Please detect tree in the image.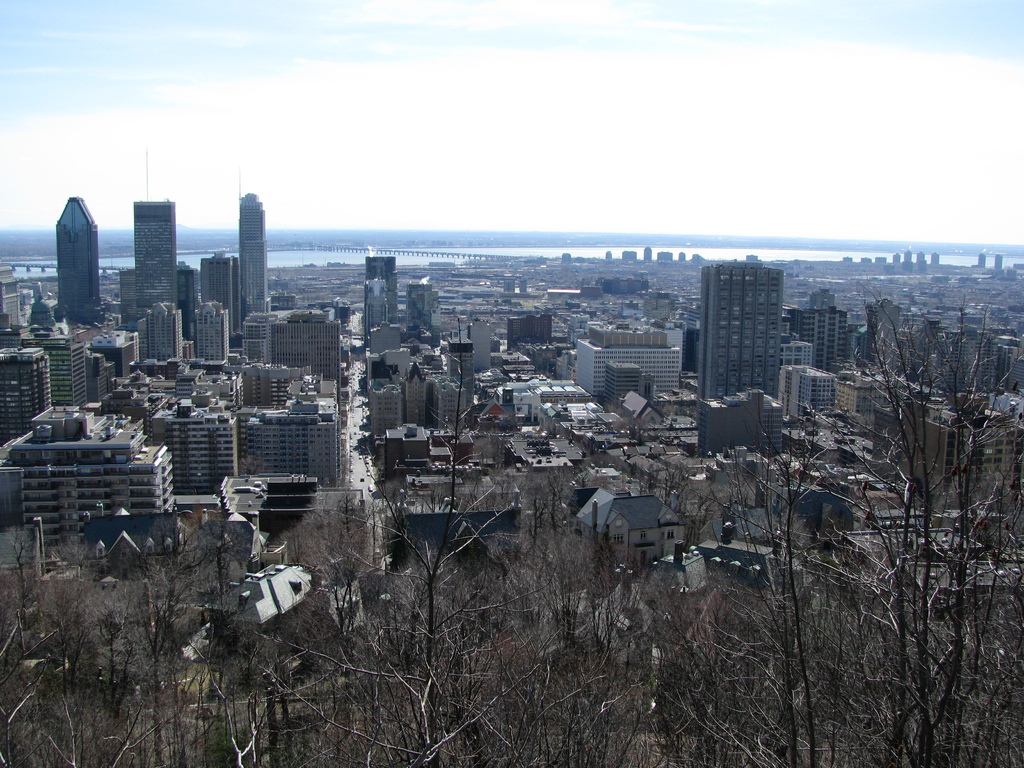
left=446, top=483, right=668, bottom=767.
